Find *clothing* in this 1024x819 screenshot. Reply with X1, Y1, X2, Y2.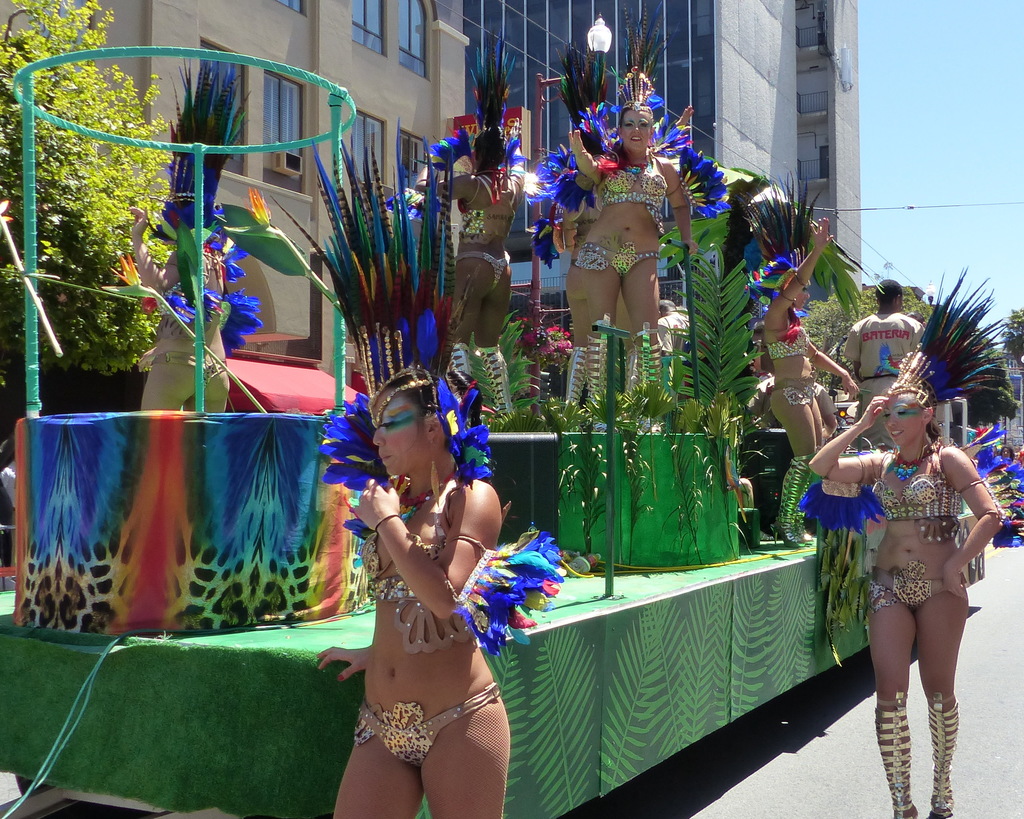
860, 437, 975, 620.
